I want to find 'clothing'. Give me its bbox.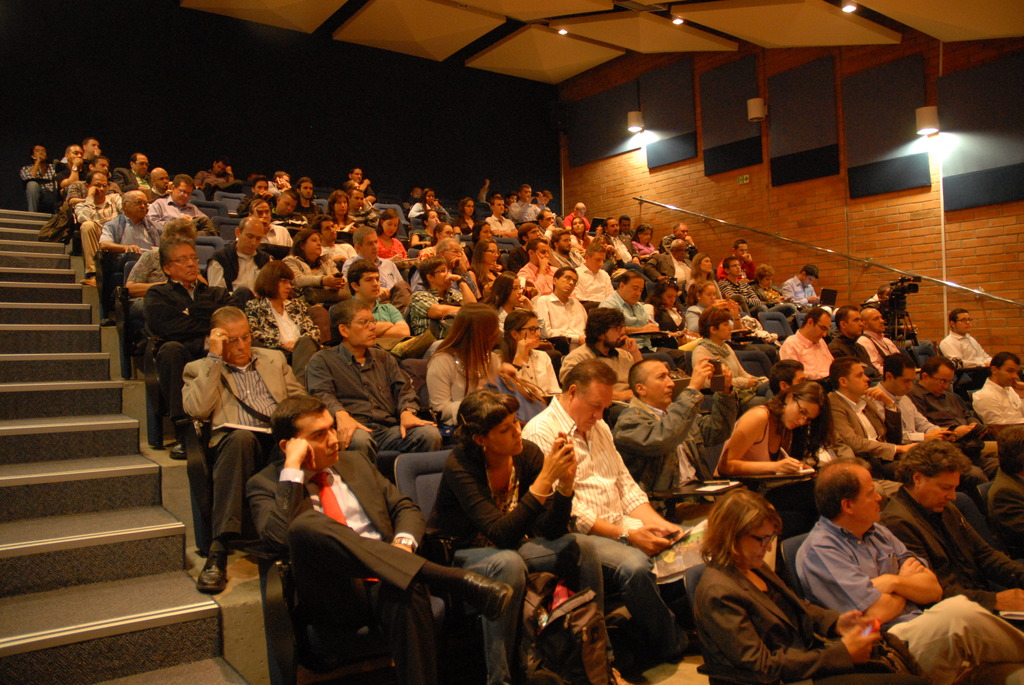
x1=965 y1=470 x2=1023 y2=561.
